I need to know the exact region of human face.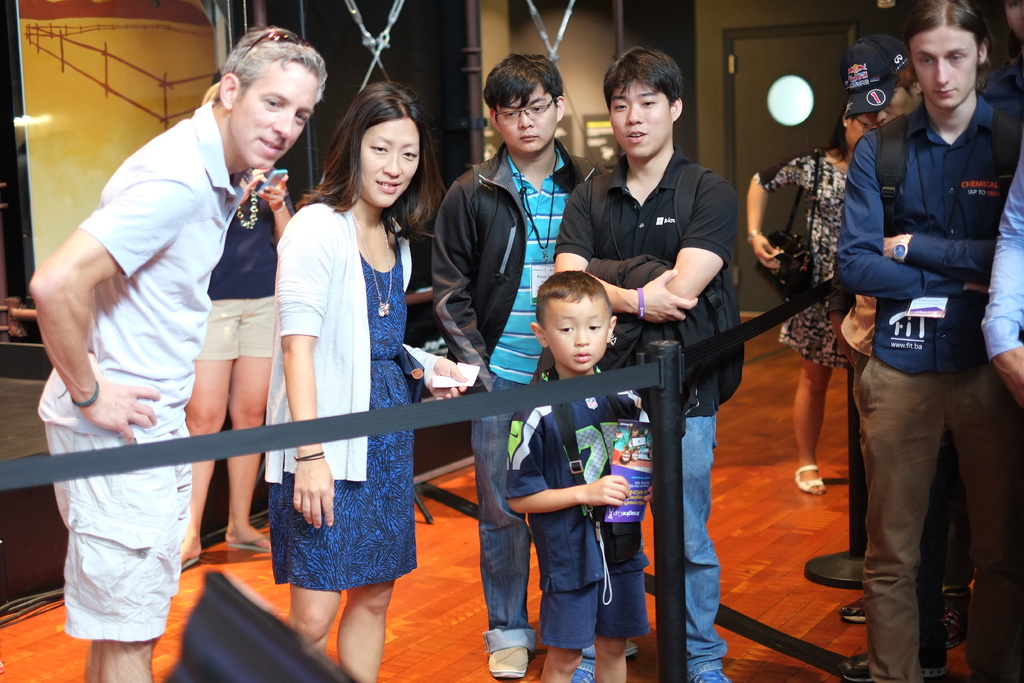
Region: box(548, 295, 610, 370).
